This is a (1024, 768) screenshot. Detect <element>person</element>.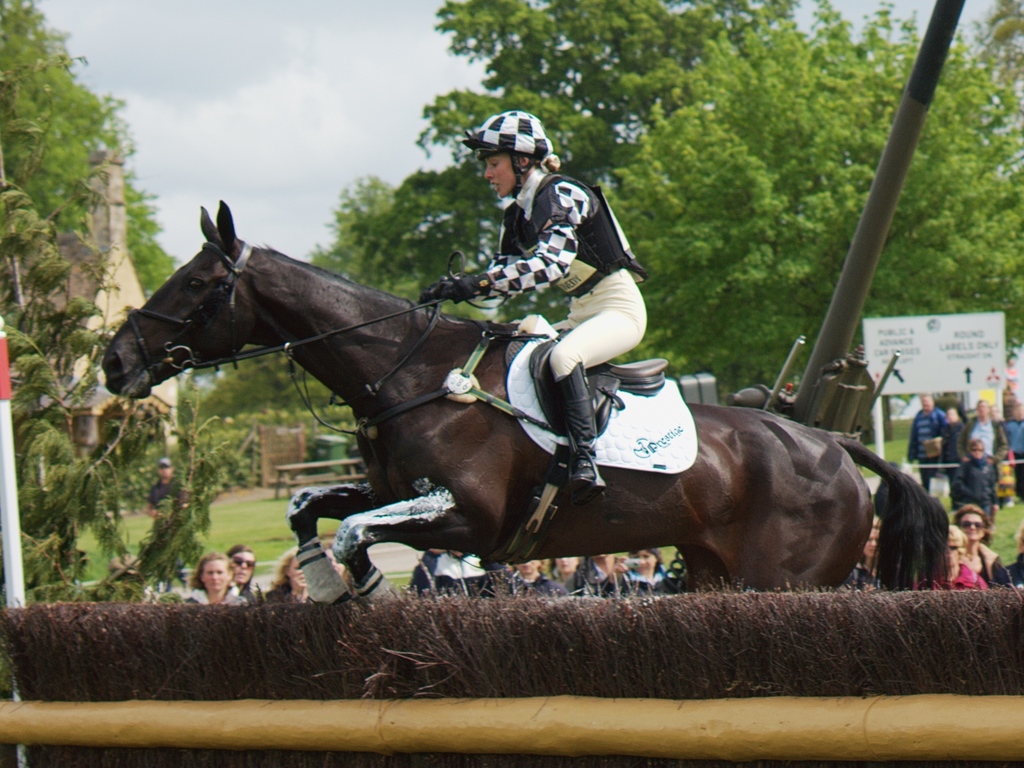
region(406, 552, 442, 594).
